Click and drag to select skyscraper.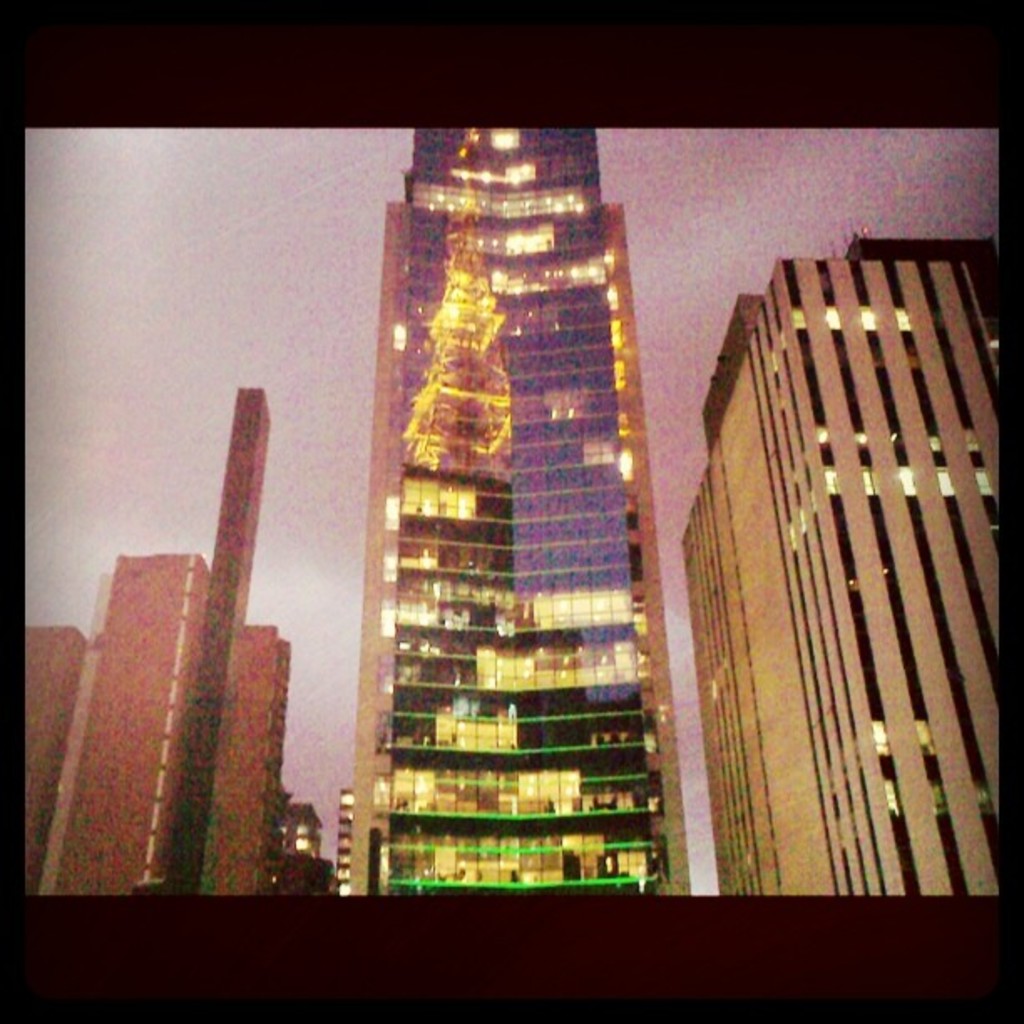
Selection: [17, 385, 298, 904].
